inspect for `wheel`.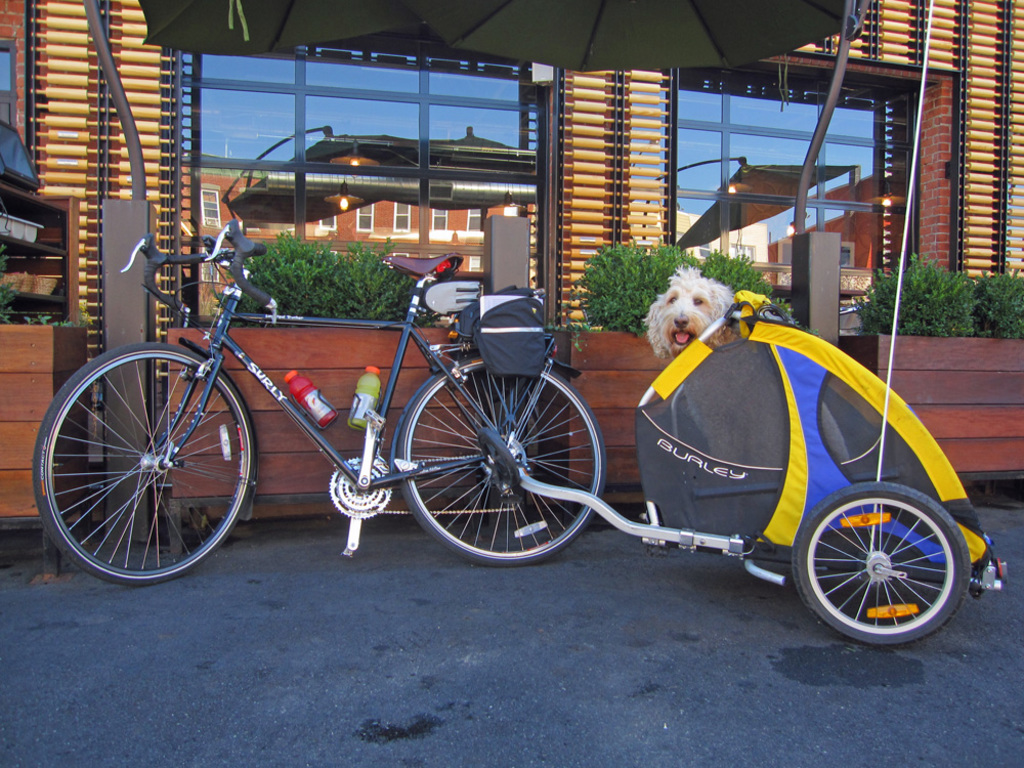
Inspection: [left=395, top=354, right=609, bottom=559].
